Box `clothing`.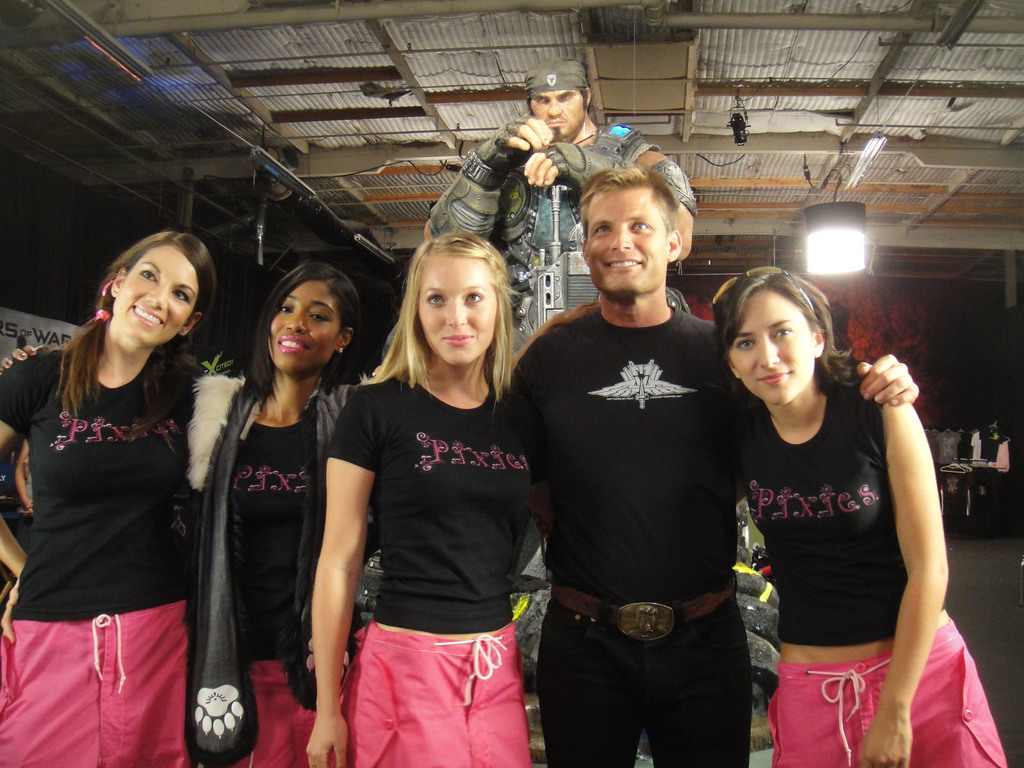
x1=22, y1=305, x2=207, y2=716.
